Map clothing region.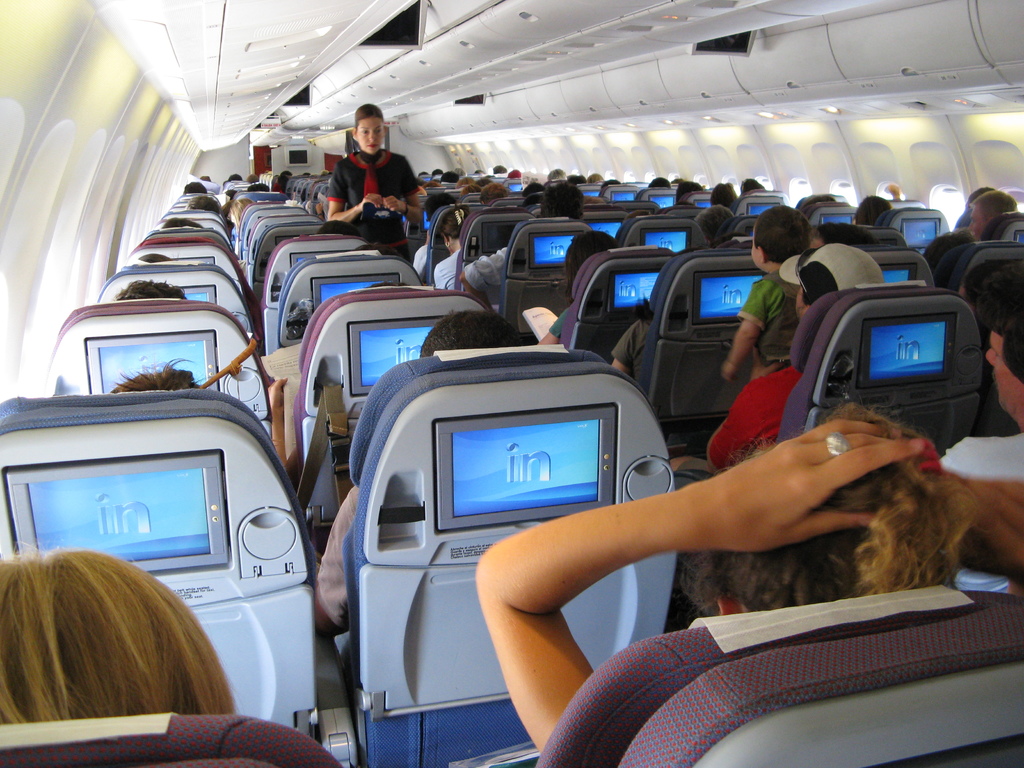
Mapped to 460/244/509/291.
